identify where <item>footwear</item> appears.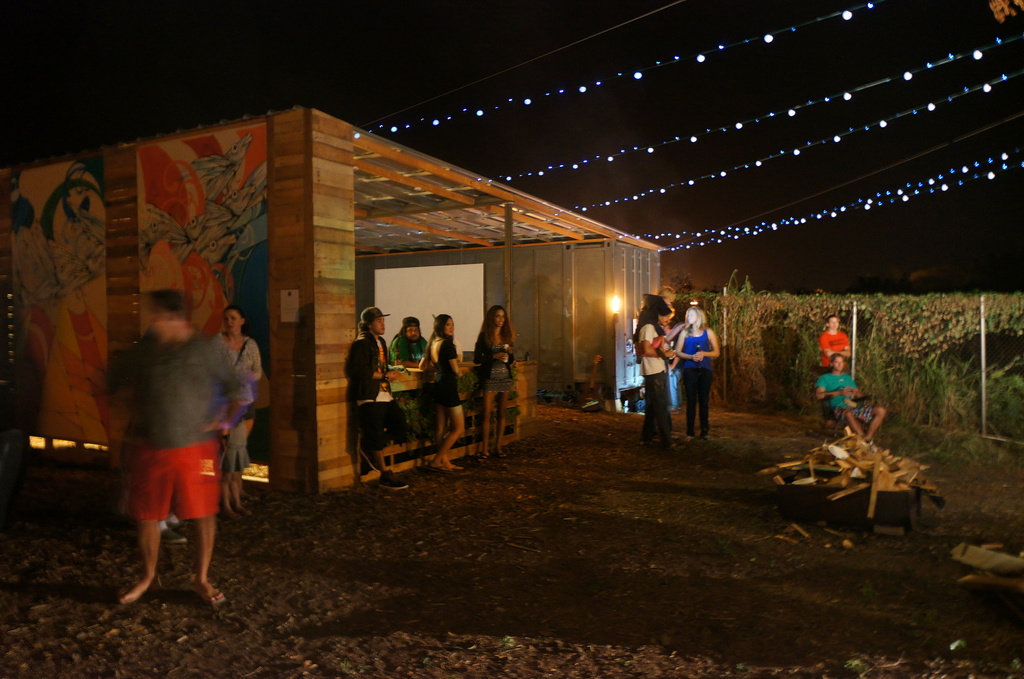
Appears at 379, 468, 409, 493.
